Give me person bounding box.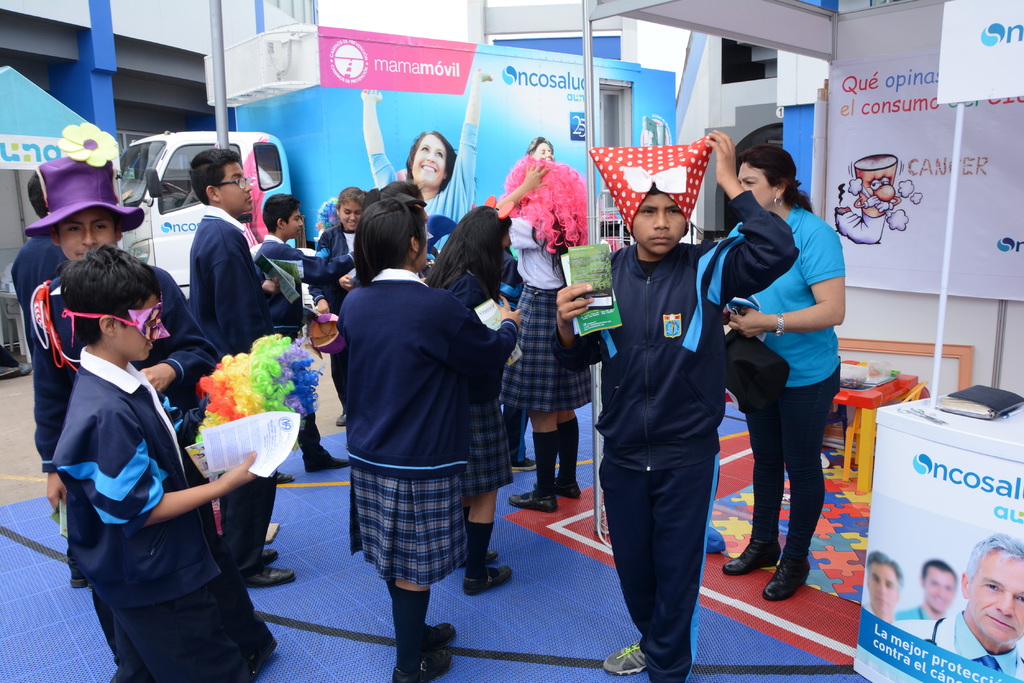
858 546 908 623.
